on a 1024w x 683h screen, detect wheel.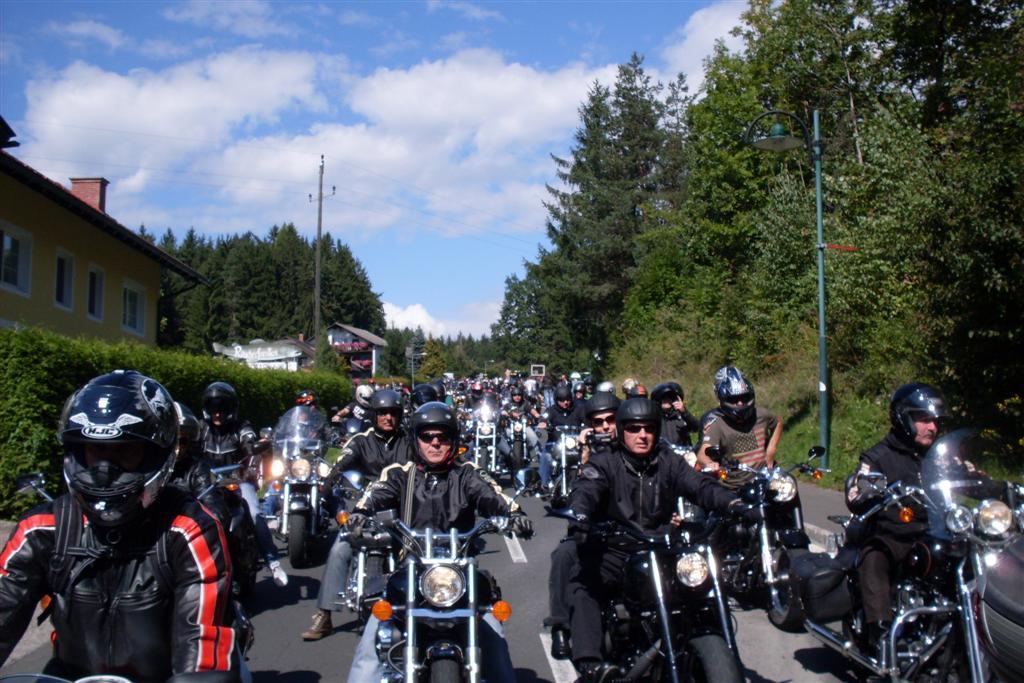
[416,646,471,682].
